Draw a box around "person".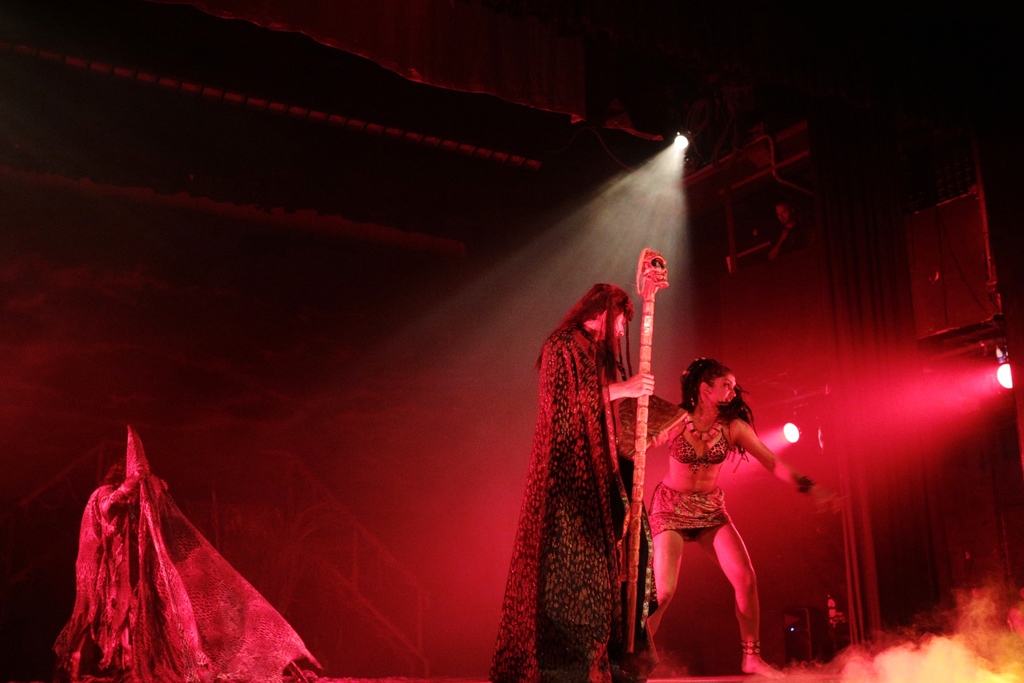
(left=52, top=458, right=168, bottom=682).
